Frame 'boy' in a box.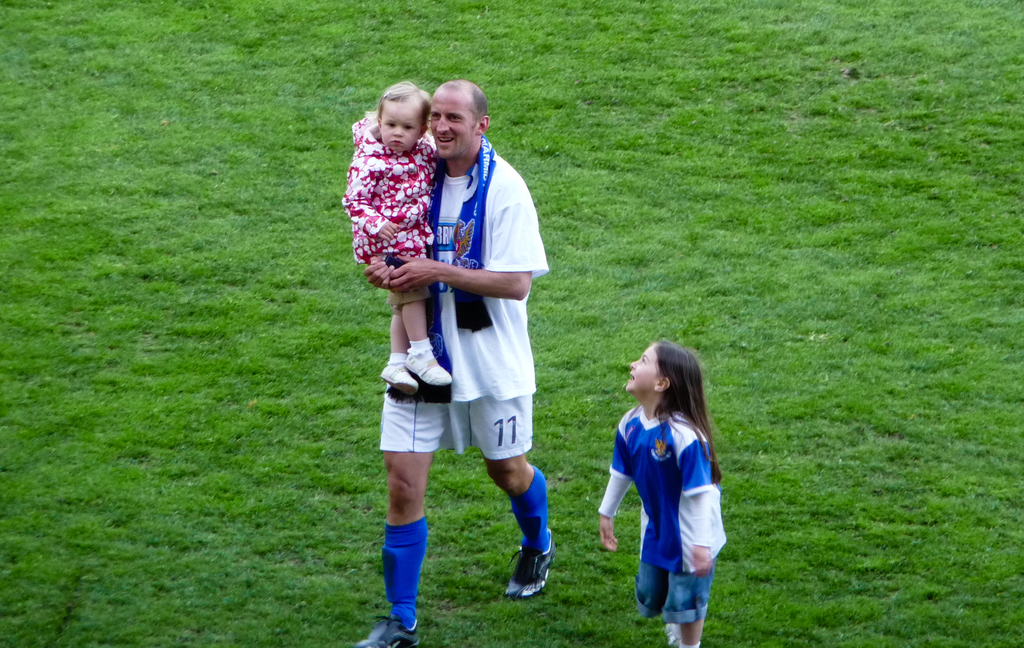
x1=333 y1=72 x2=456 y2=396.
